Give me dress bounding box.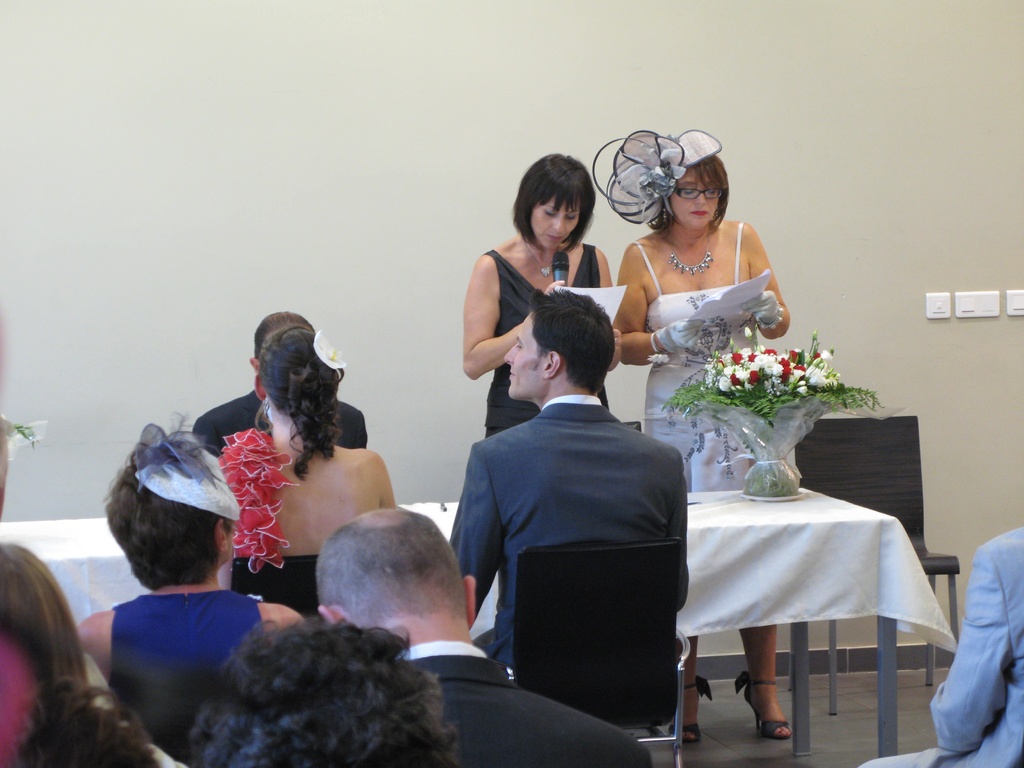
detection(95, 585, 273, 753).
